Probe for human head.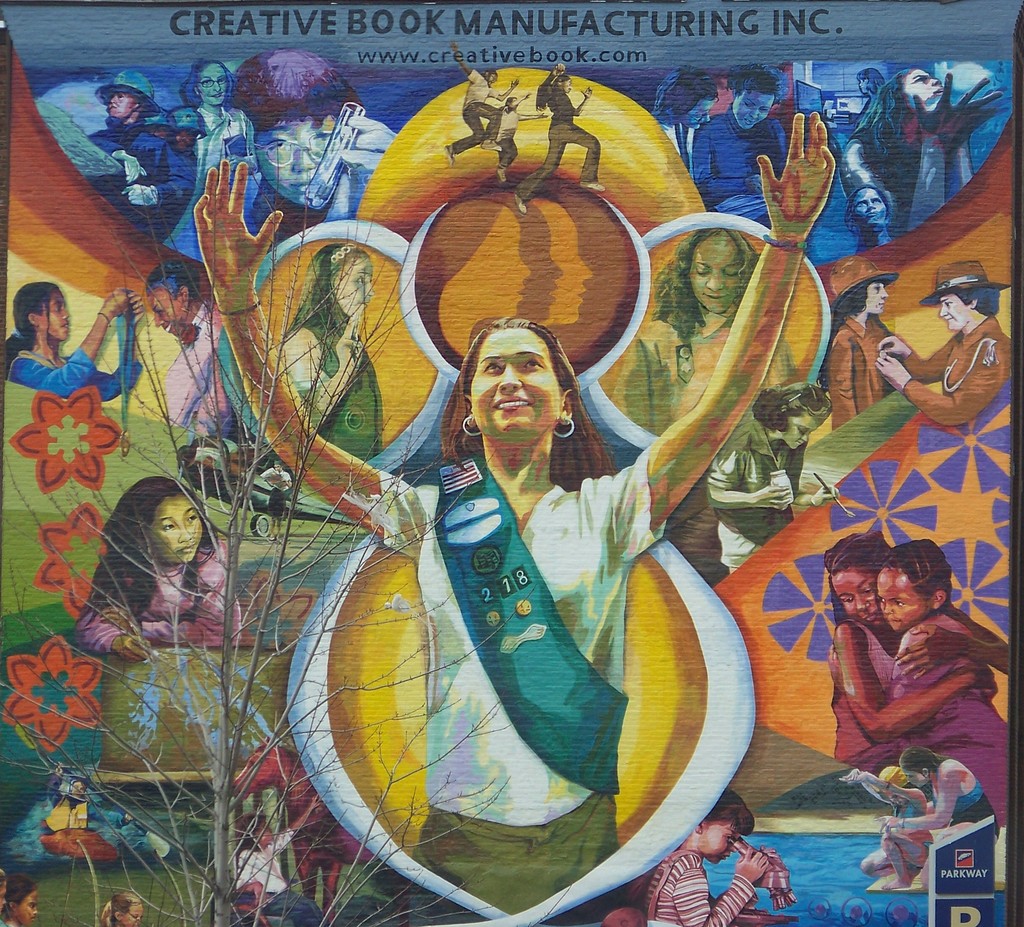
Probe result: 108/890/145/926.
